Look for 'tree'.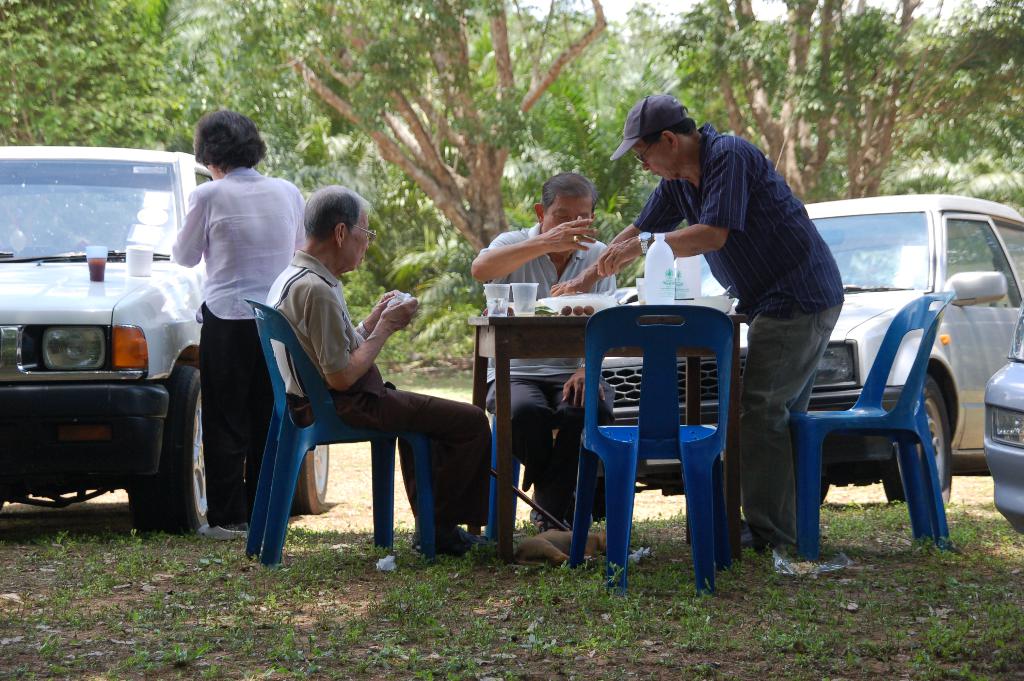
Found: [4,0,210,156].
